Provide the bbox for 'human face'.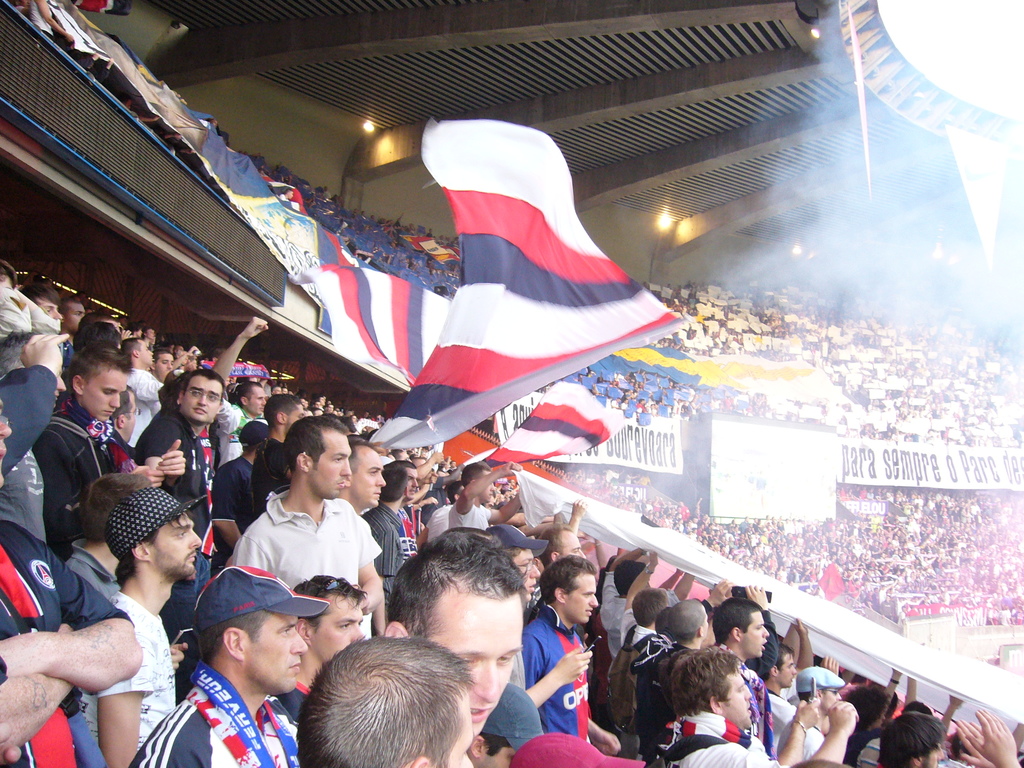
BBox(723, 667, 754, 729).
